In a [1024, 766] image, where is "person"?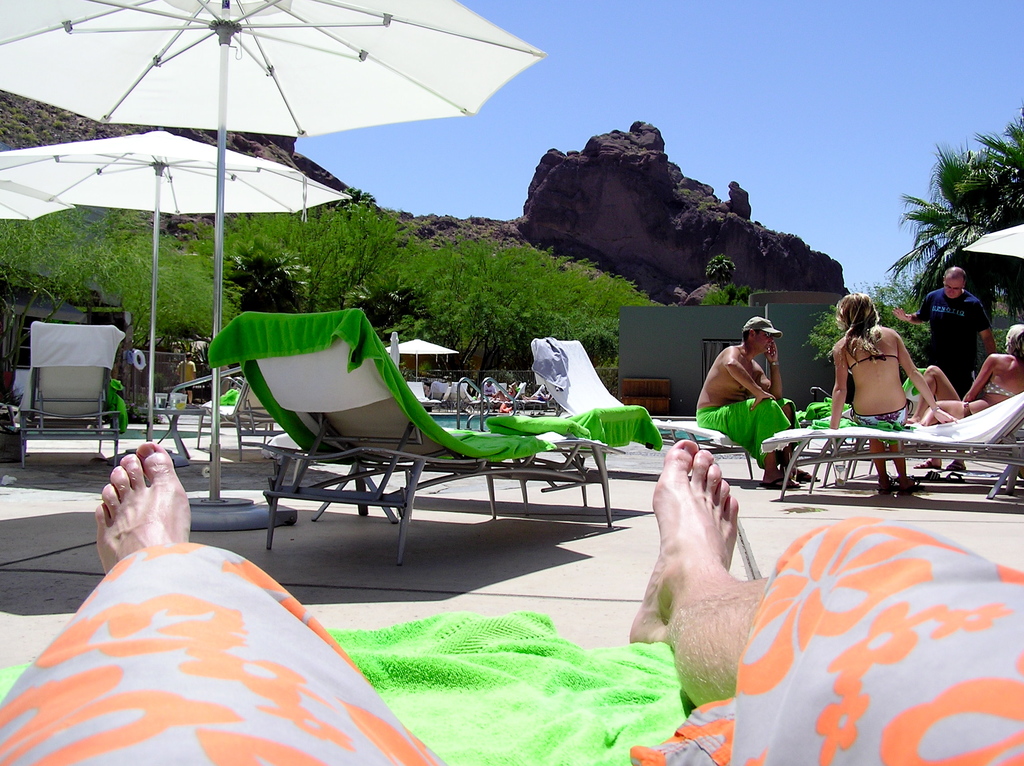
(left=491, top=378, right=521, bottom=404).
